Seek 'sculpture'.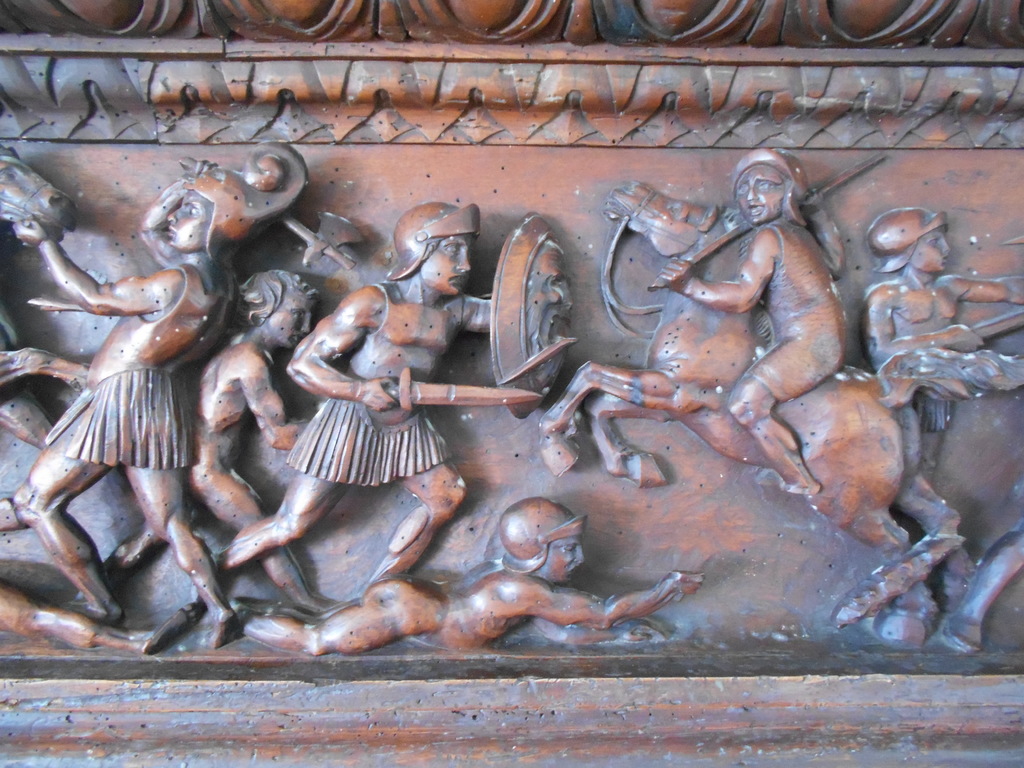
left=17, top=144, right=314, bottom=643.
